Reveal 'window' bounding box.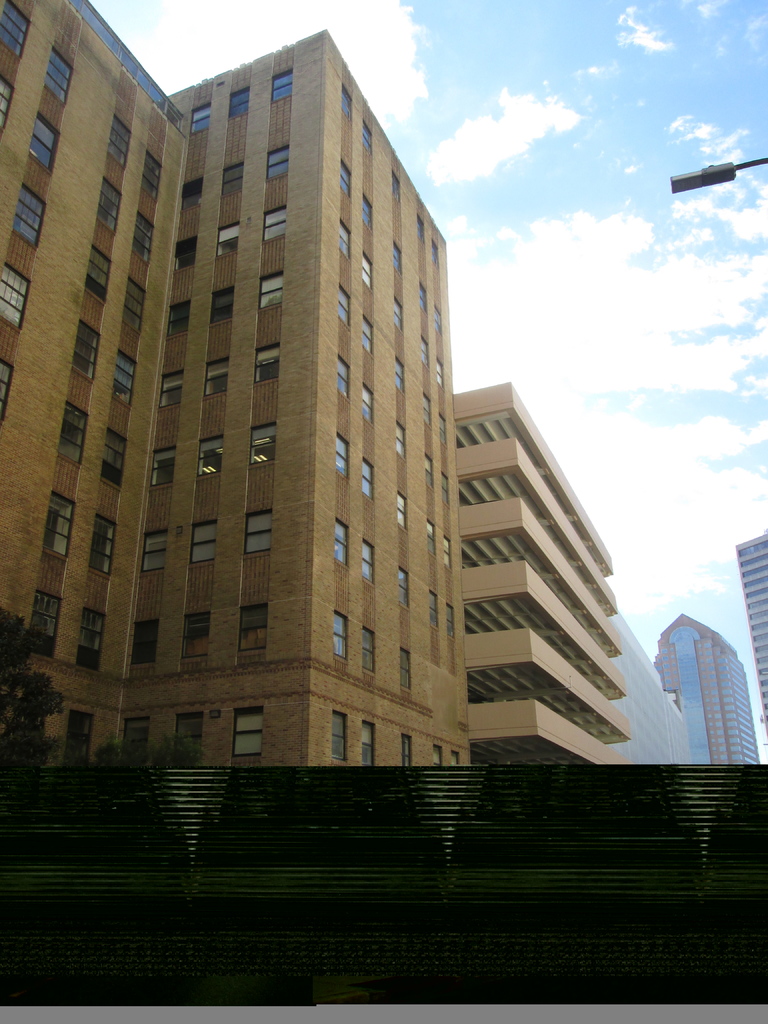
Revealed: x1=202, y1=357, x2=233, y2=397.
